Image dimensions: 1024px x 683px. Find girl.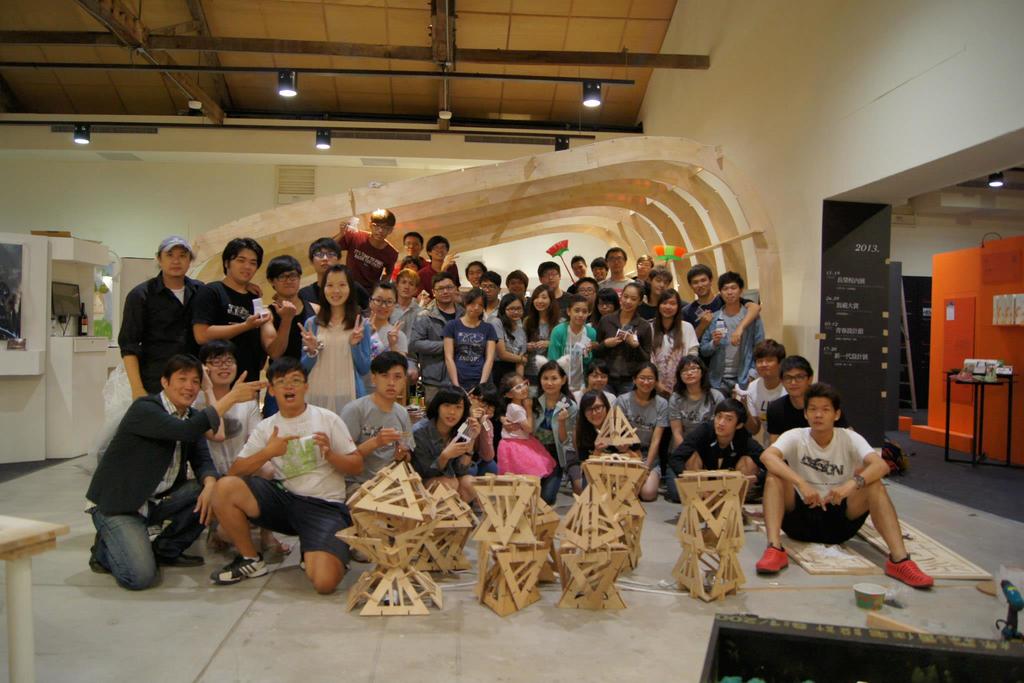
pyautogui.locateOnScreen(644, 289, 701, 394).
